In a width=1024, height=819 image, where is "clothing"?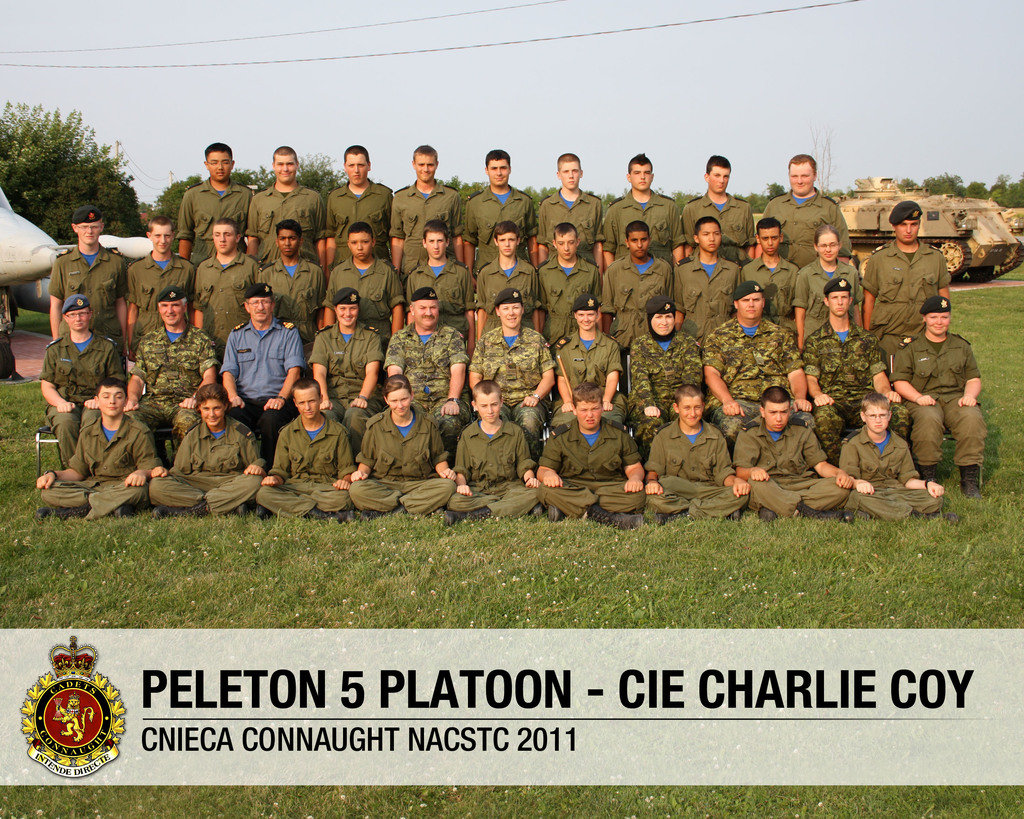
Rect(389, 177, 463, 273).
